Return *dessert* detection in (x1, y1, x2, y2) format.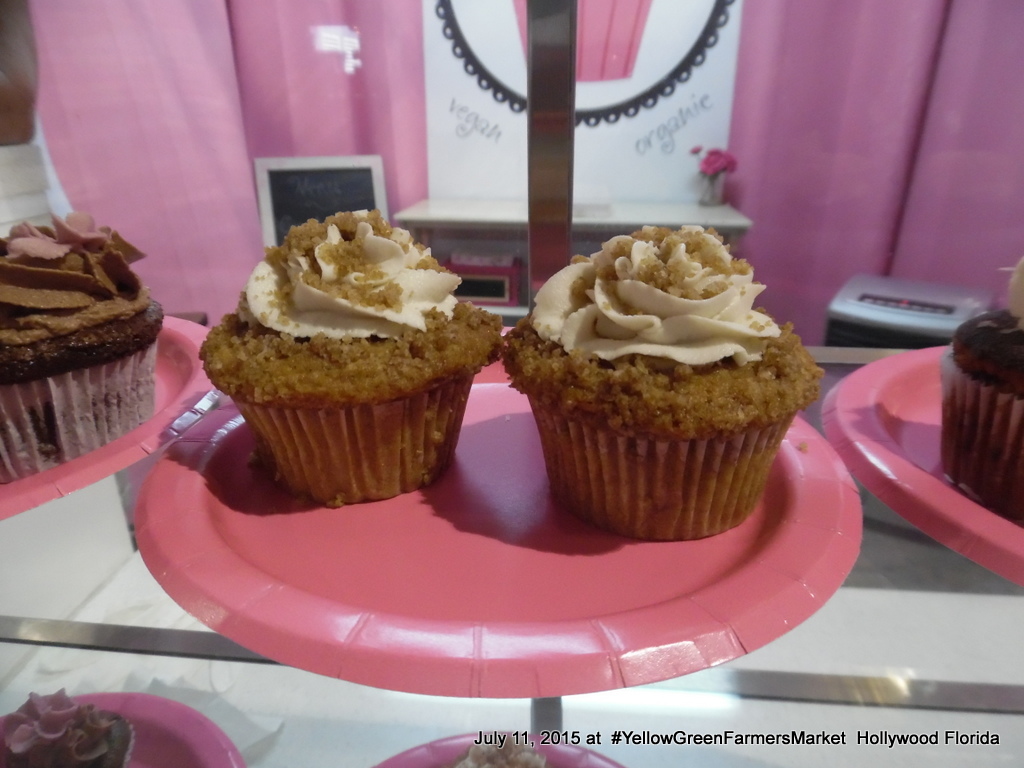
(204, 212, 504, 503).
